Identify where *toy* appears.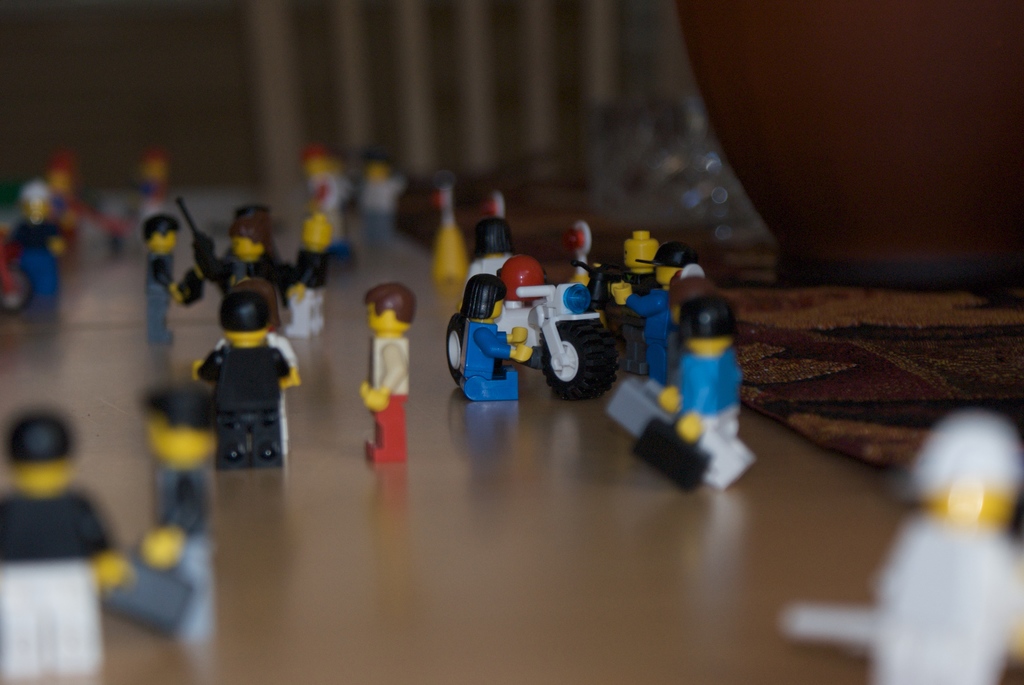
Appears at pyautogui.locateOnScreen(0, 406, 134, 681).
